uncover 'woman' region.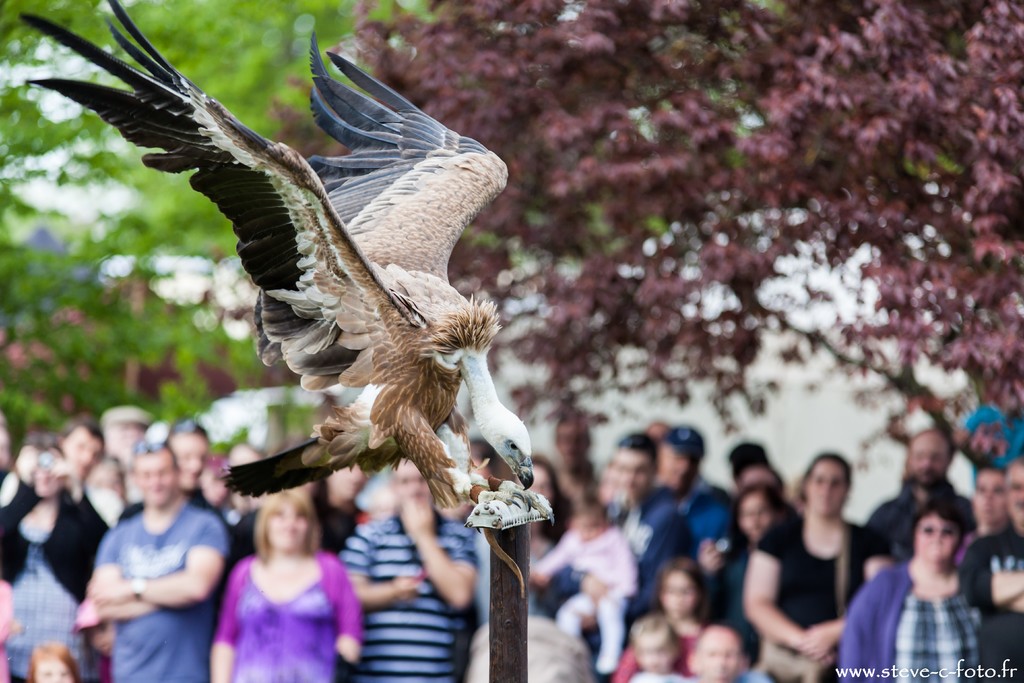
Uncovered: 203,477,381,682.
